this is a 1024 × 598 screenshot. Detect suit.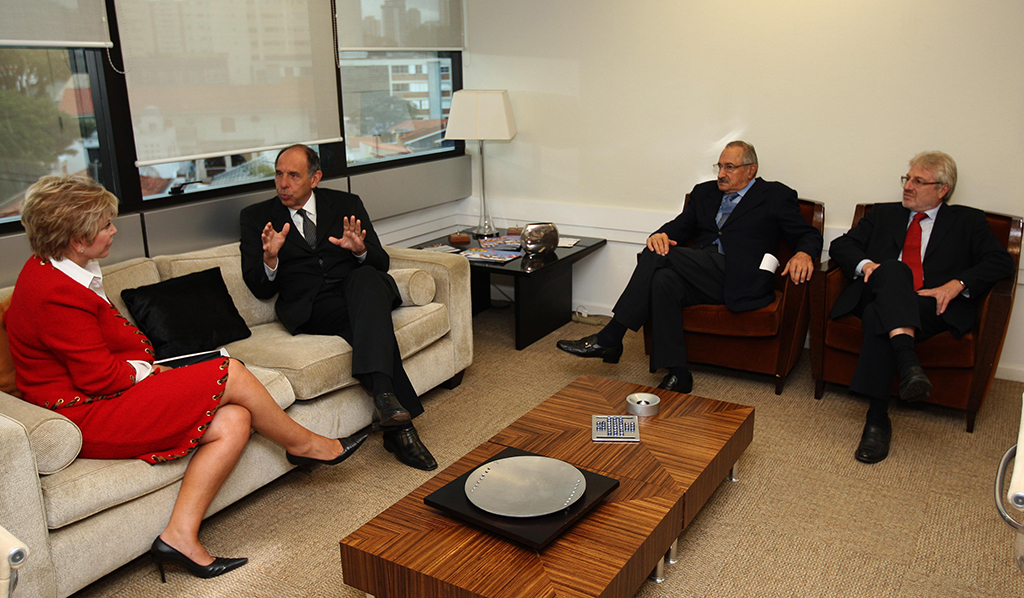
bbox=(823, 203, 1020, 404).
